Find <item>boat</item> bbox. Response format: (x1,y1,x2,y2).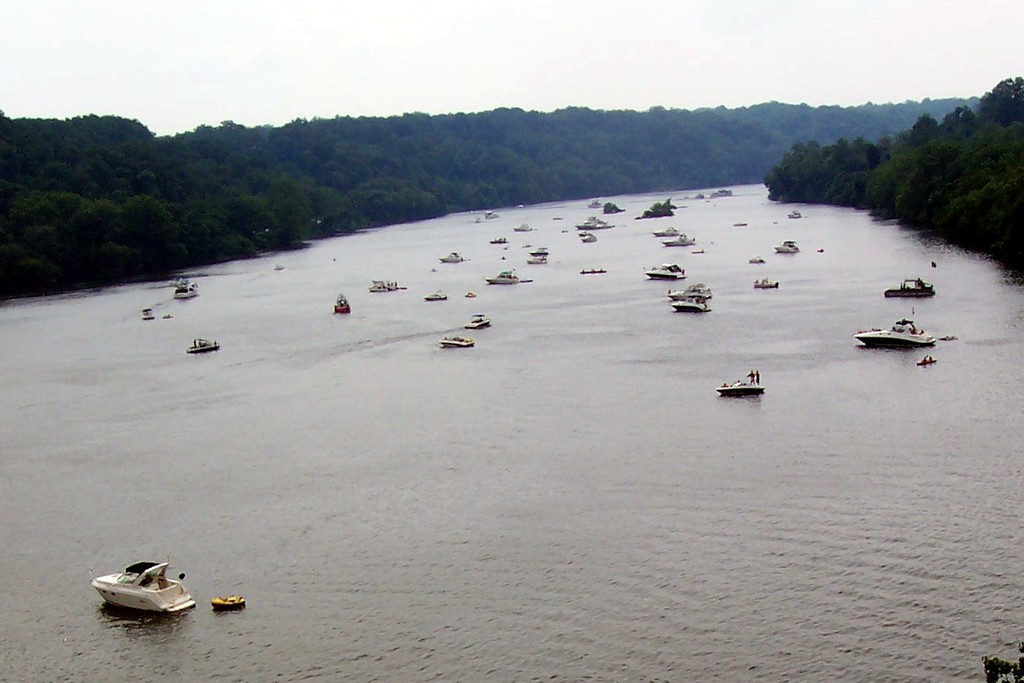
(883,276,937,298).
